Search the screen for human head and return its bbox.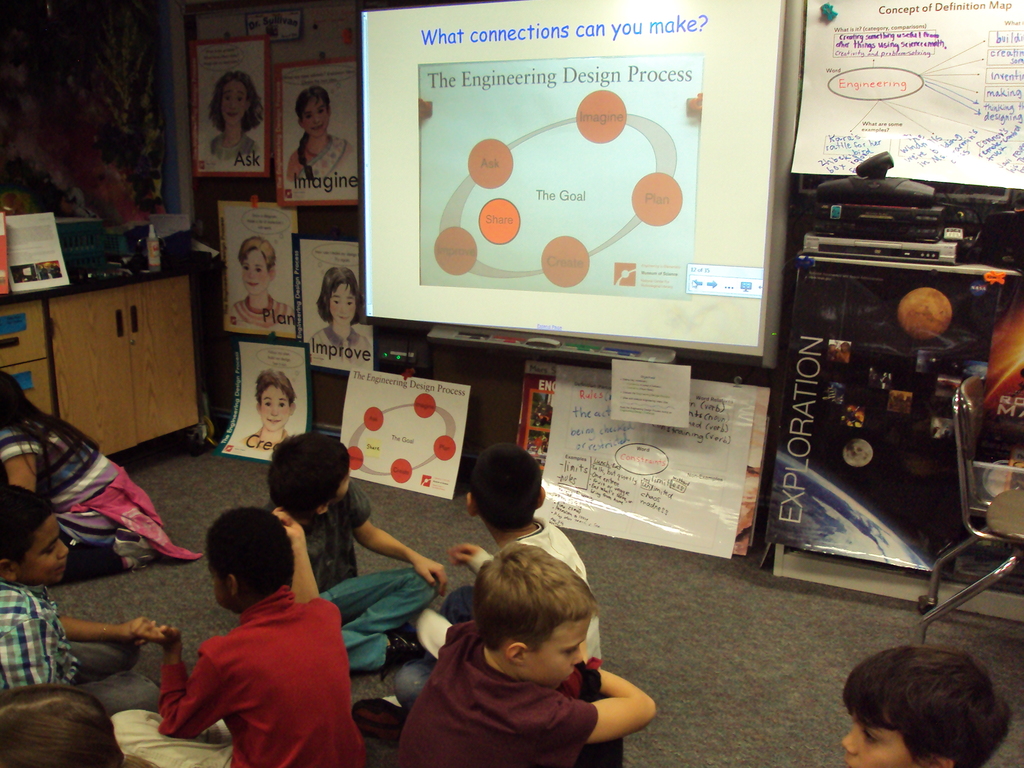
Found: (474,544,598,687).
